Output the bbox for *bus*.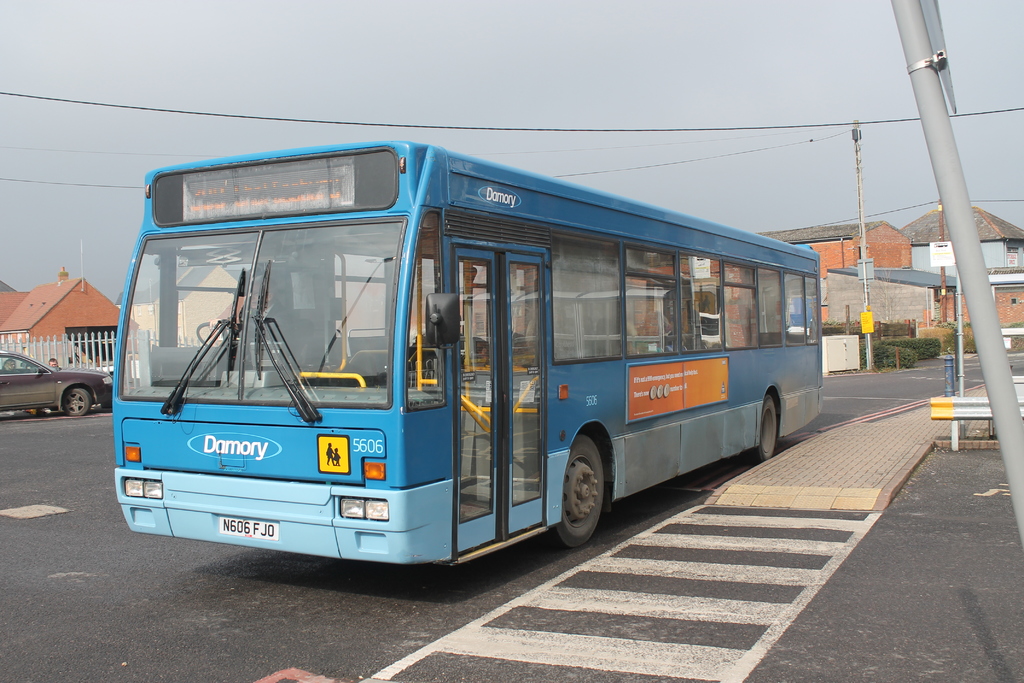
crop(102, 135, 822, 573).
